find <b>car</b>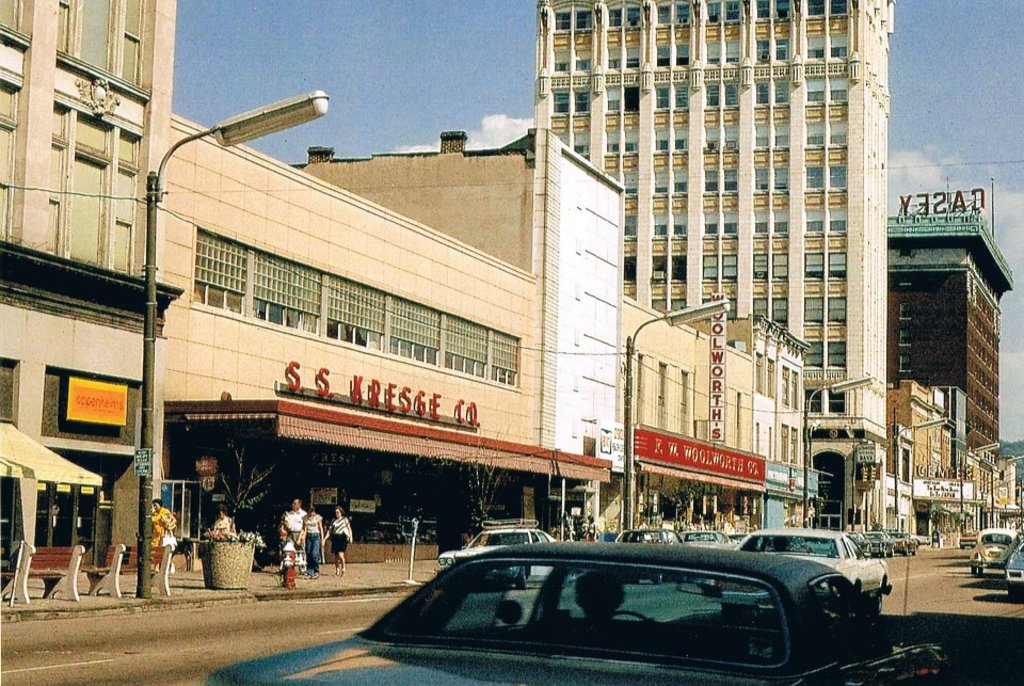
bbox=(620, 530, 678, 543)
